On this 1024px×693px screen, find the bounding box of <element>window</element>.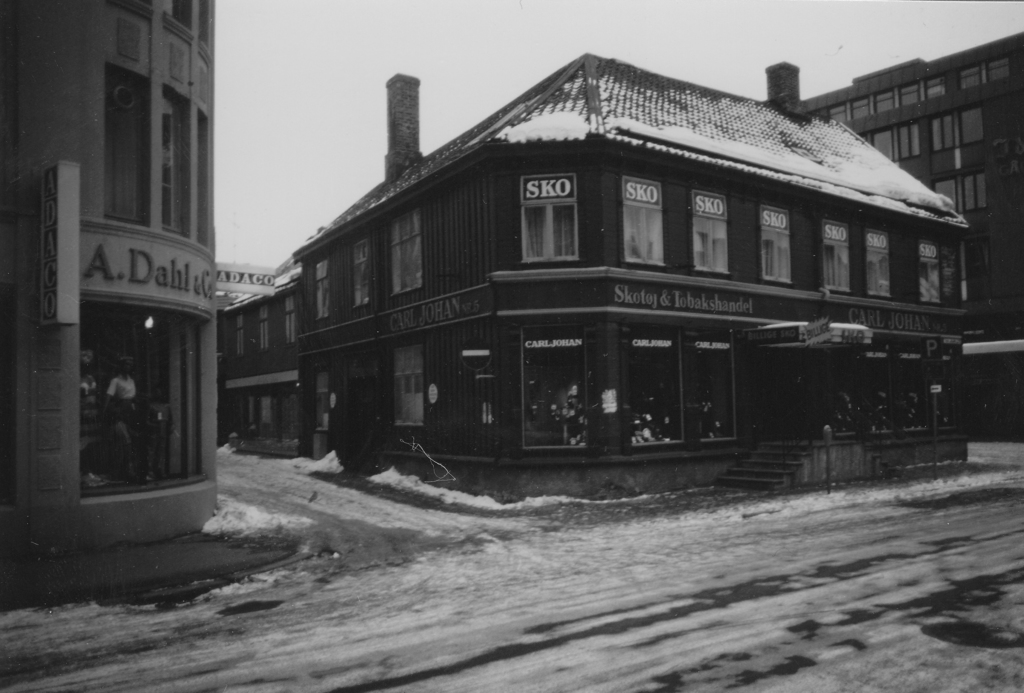
Bounding box: 920 247 944 302.
